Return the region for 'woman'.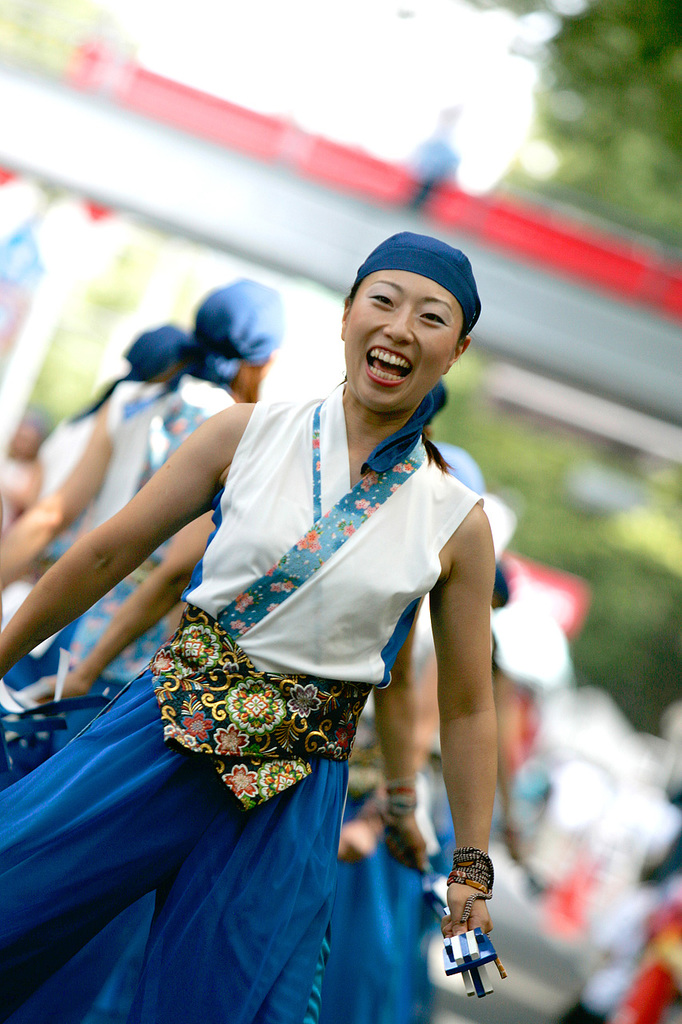
detection(0, 374, 439, 1023).
